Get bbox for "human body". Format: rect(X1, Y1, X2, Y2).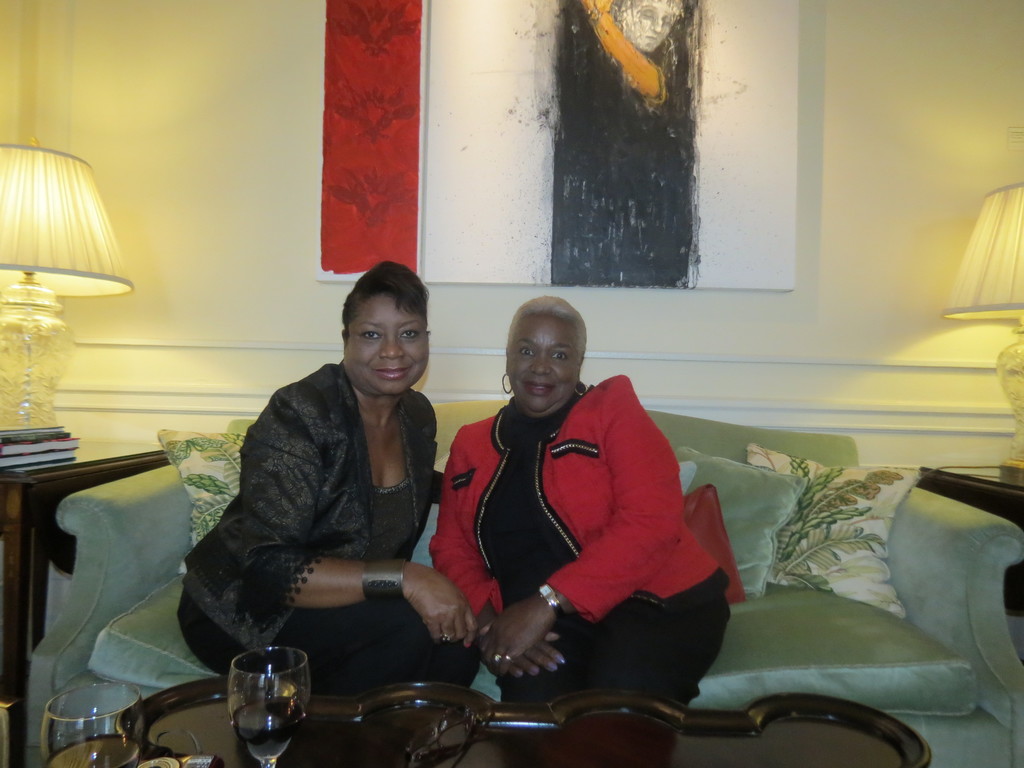
rect(212, 260, 483, 757).
